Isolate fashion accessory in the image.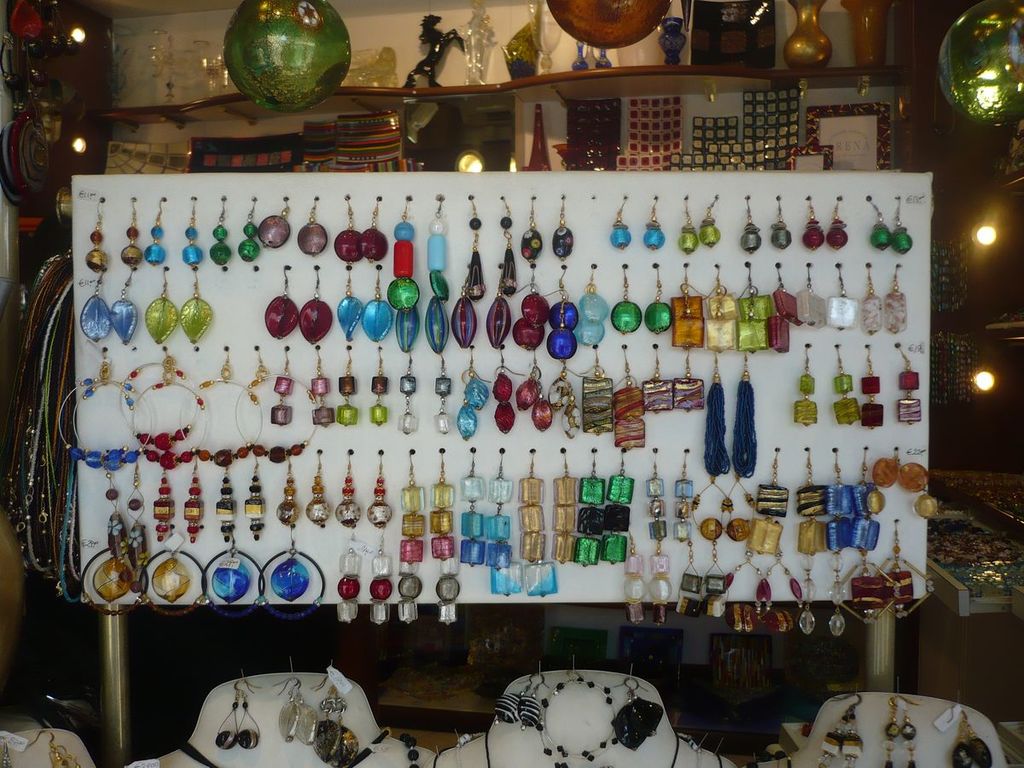
Isolated region: box=[492, 353, 527, 432].
